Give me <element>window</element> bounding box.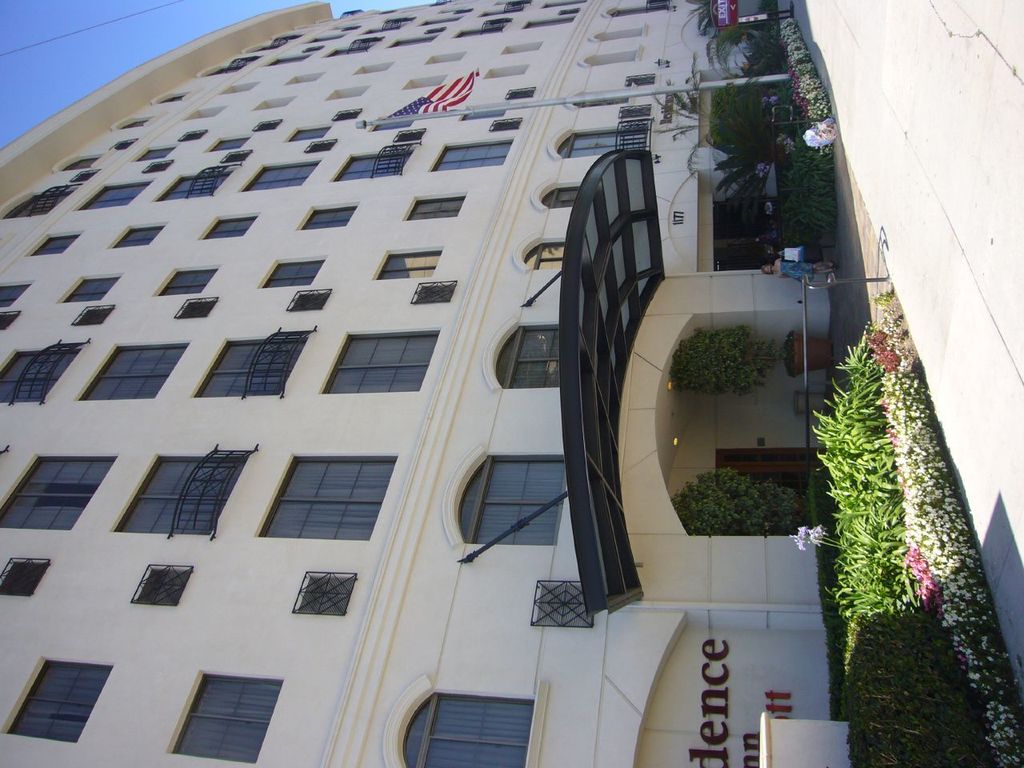
<region>78, 182, 150, 208</region>.
